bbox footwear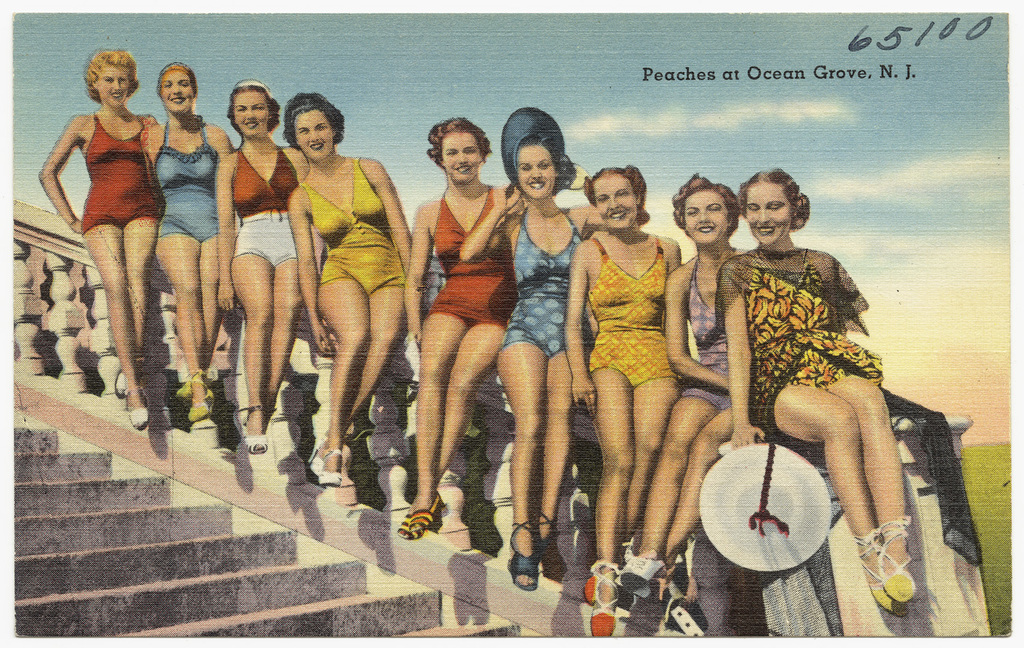
x1=414 y1=495 x2=429 y2=538
